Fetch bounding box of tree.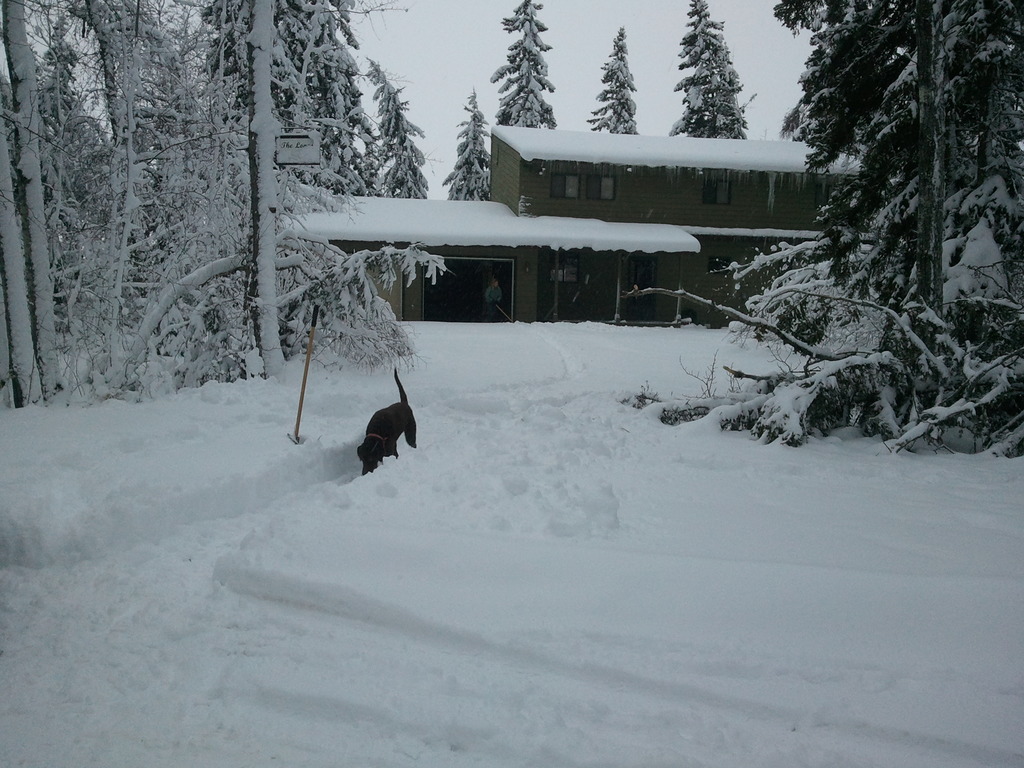
Bbox: bbox=[621, 0, 1023, 454].
